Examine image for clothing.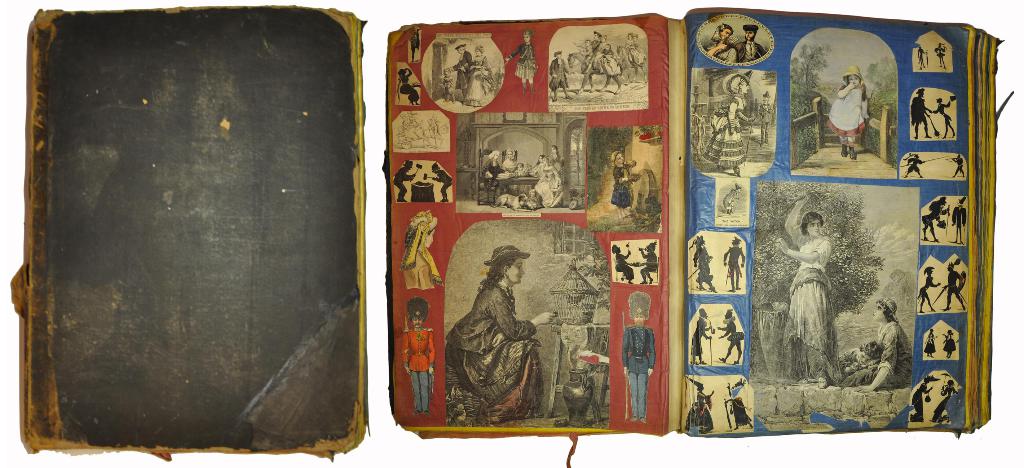
Examination result: x1=696 y1=97 x2=754 y2=172.
